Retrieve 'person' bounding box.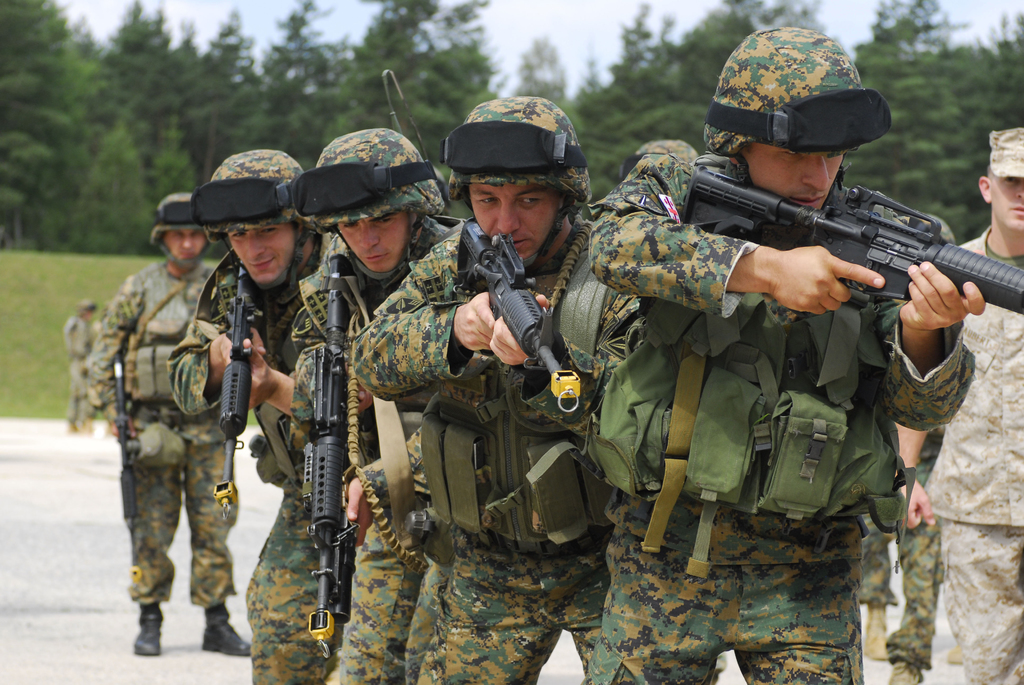
Bounding box: <box>584,23,984,684</box>.
